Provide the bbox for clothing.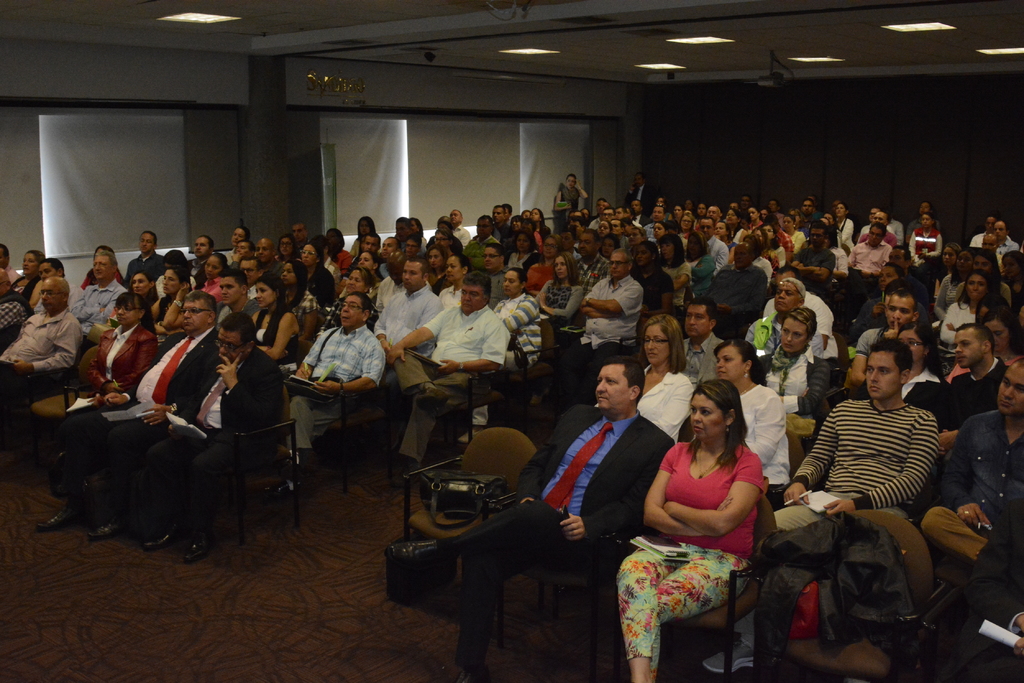
locate(218, 296, 260, 325).
